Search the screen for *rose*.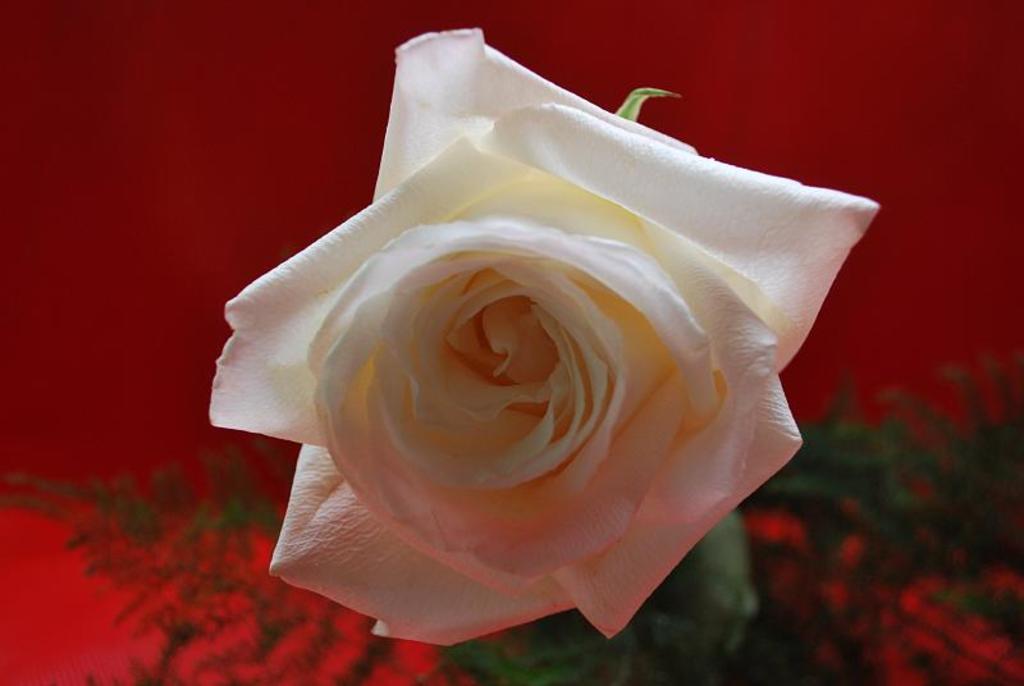
Found at [206,27,878,649].
